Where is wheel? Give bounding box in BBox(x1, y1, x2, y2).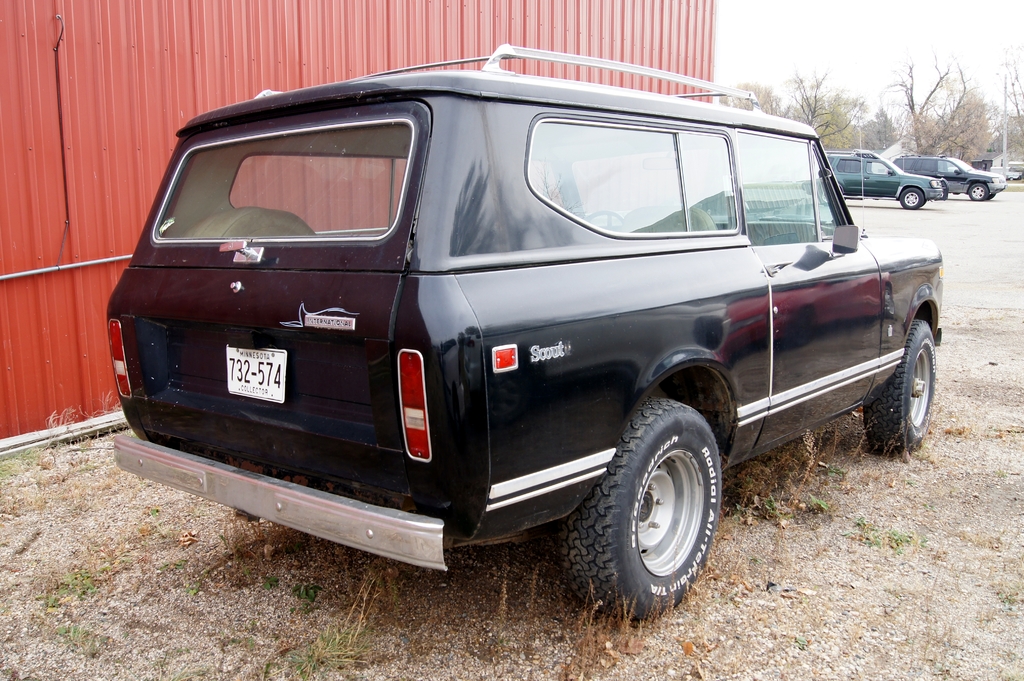
BBox(897, 186, 924, 209).
